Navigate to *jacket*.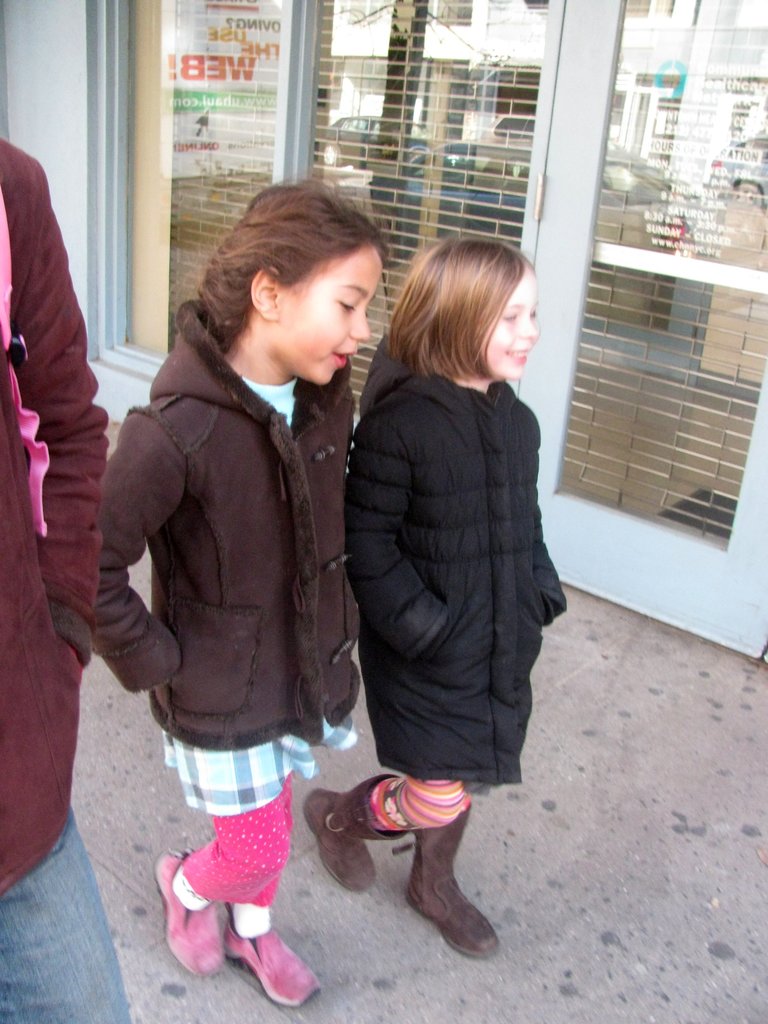
Navigation target: <bbox>0, 137, 116, 900</bbox>.
